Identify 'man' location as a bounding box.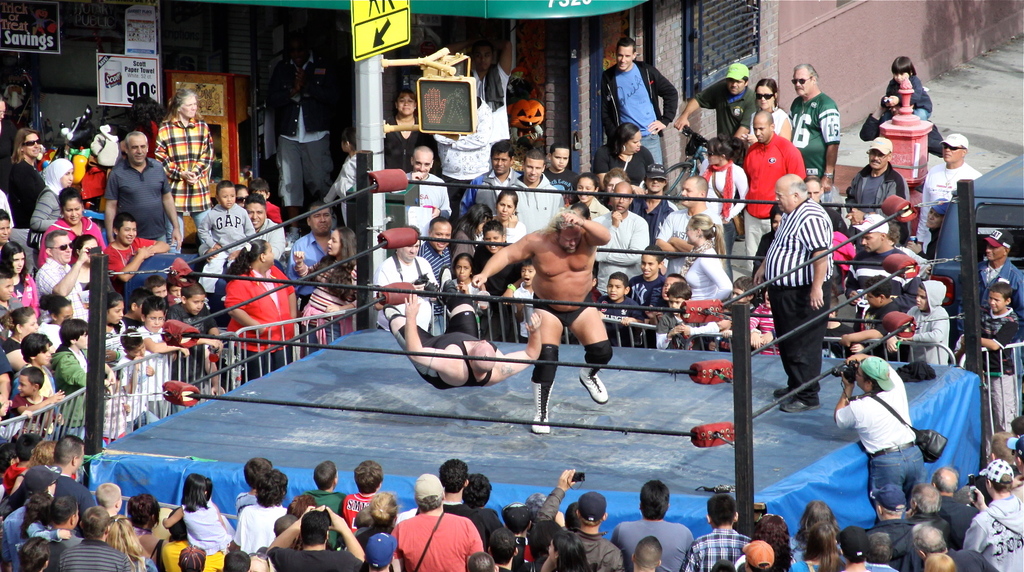
locate(733, 539, 784, 571).
